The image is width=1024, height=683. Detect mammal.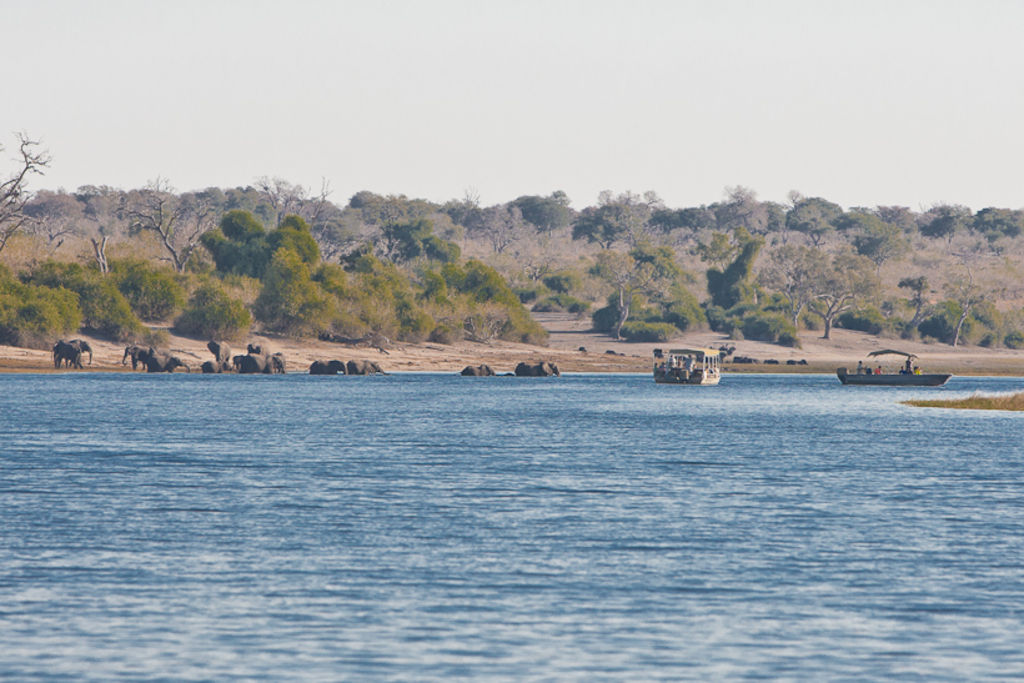
Detection: bbox(684, 352, 694, 376).
